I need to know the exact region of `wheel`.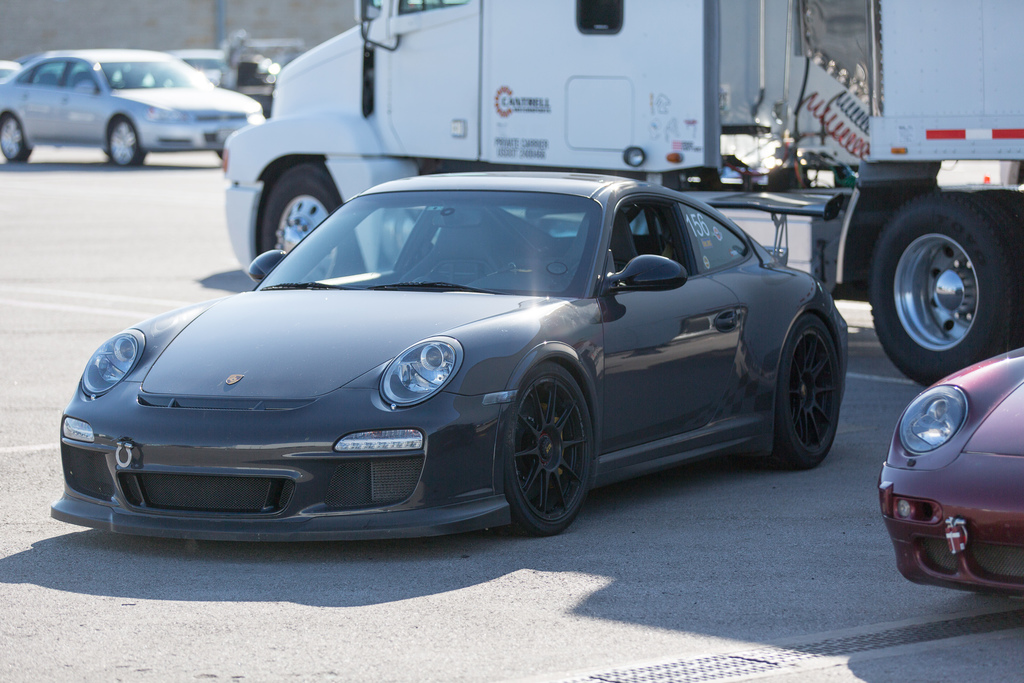
Region: Rect(868, 188, 1023, 390).
